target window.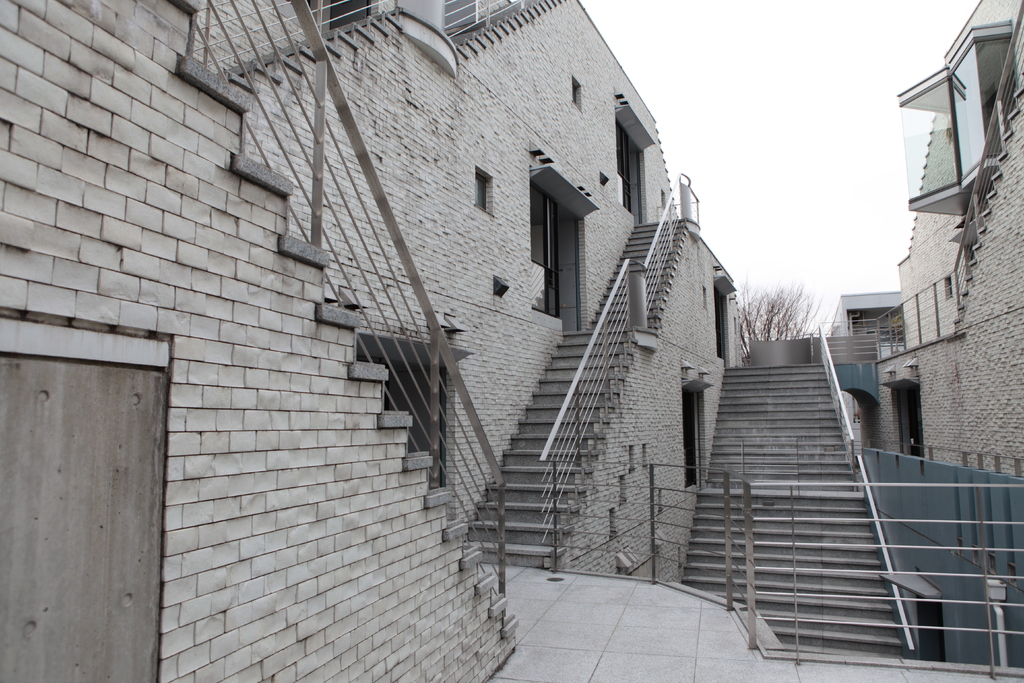
Target region: {"x1": 609, "y1": 125, "x2": 644, "y2": 227}.
